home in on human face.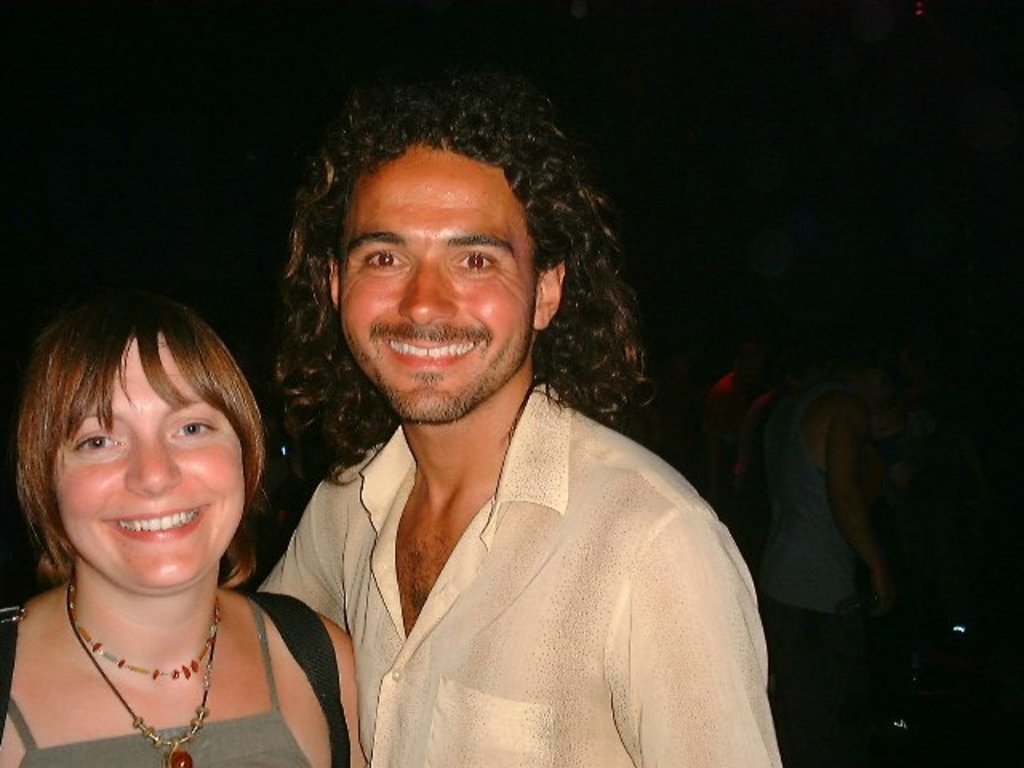
Homed in at (left=331, top=134, right=536, bottom=427).
